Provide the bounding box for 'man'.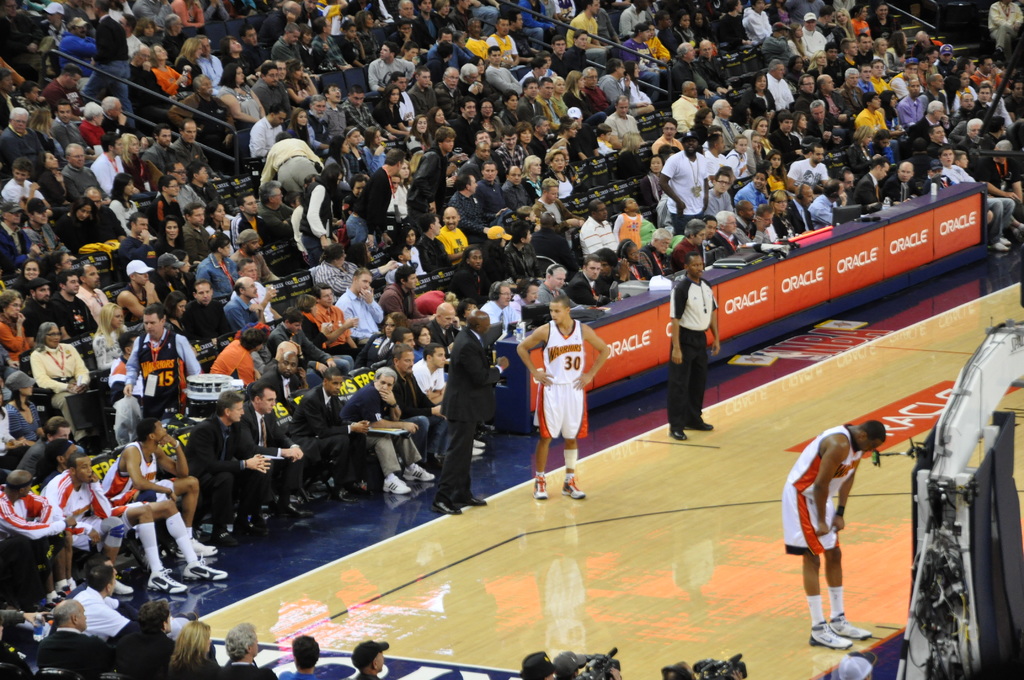
781, 418, 885, 651.
